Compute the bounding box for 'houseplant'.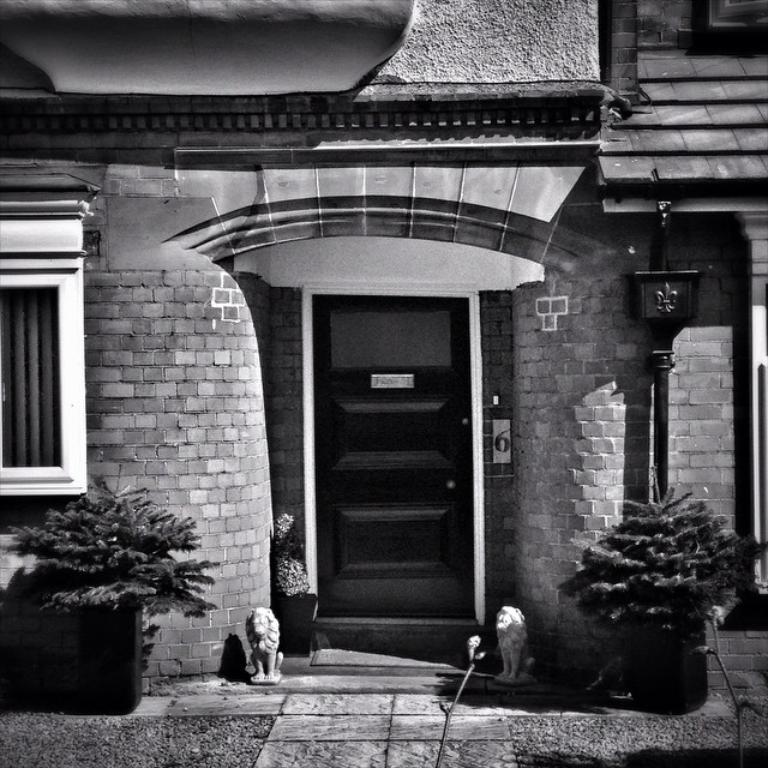
bbox(554, 480, 767, 710).
